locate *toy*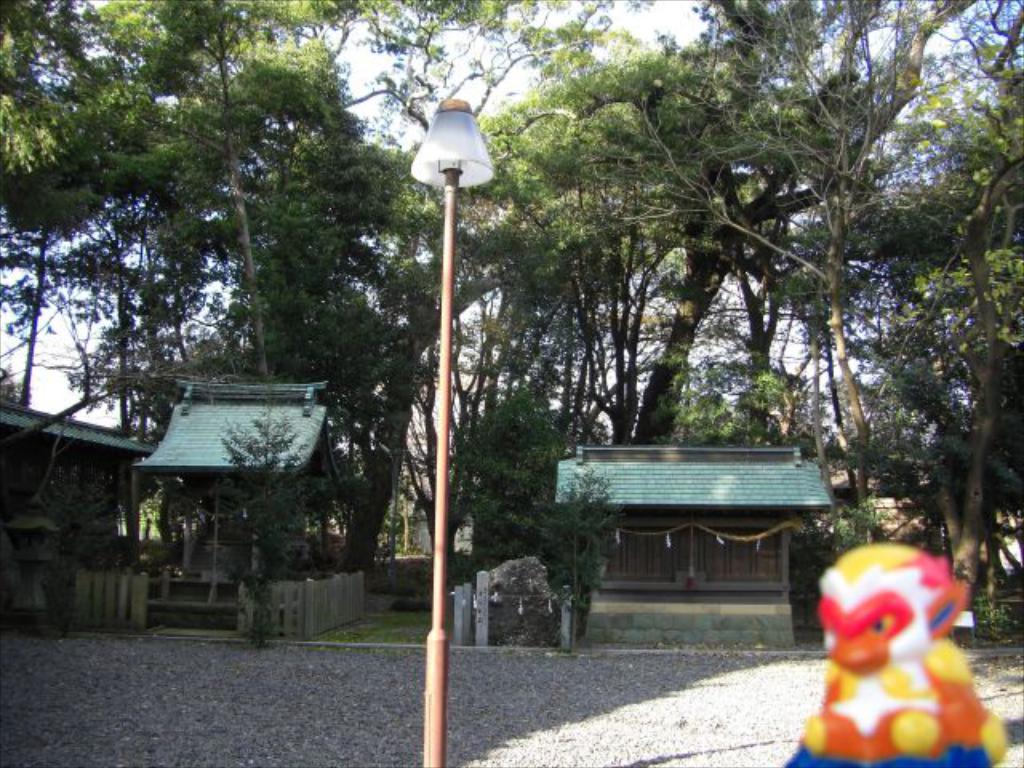
795 544 1002 752
